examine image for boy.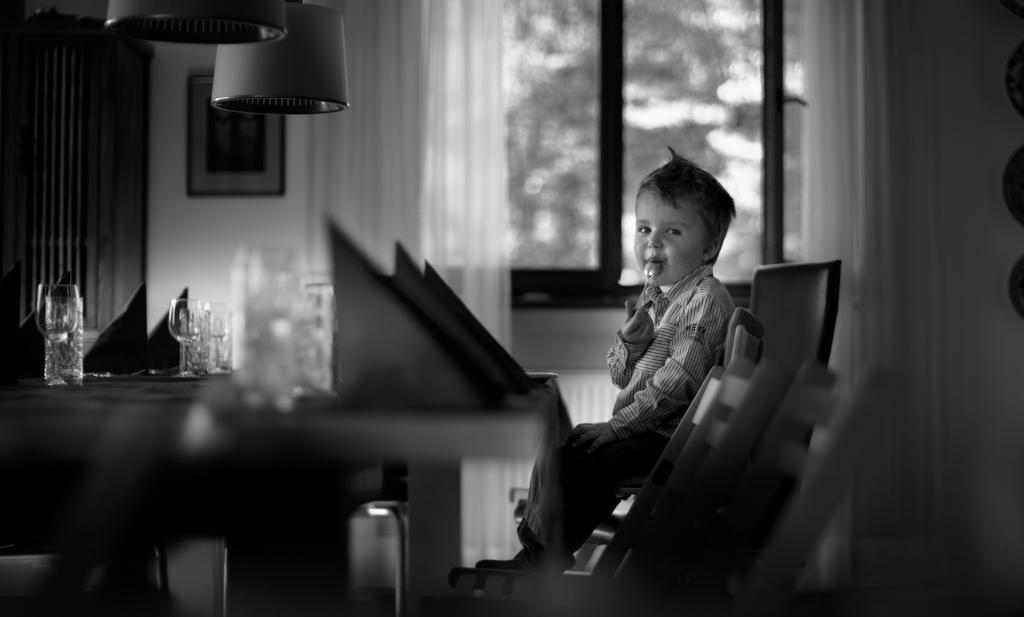
Examination result: x1=582 y1=149 x2=771 y2=524.
